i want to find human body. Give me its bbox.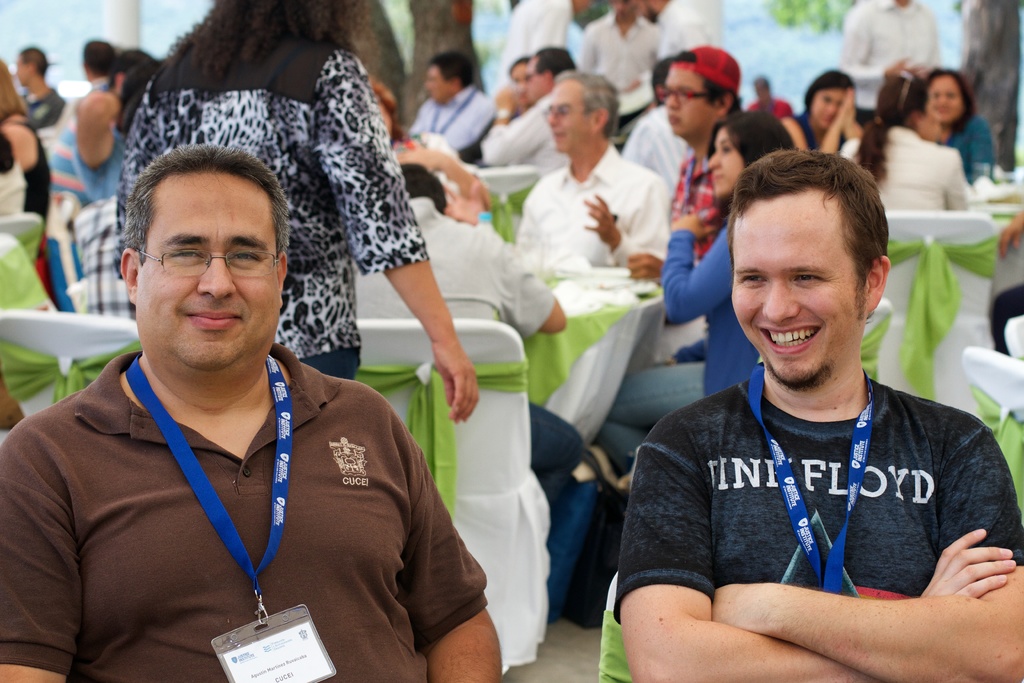
region(614, 151, 1023, 682).
